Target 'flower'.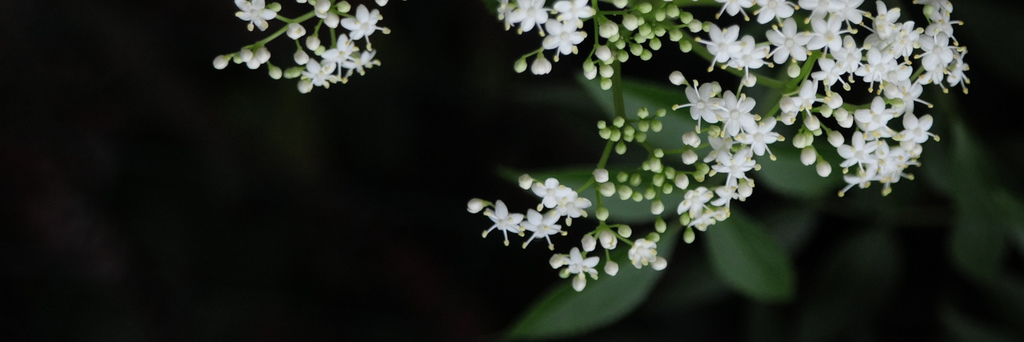
Target region: box=[300, 58, 339, 86].
